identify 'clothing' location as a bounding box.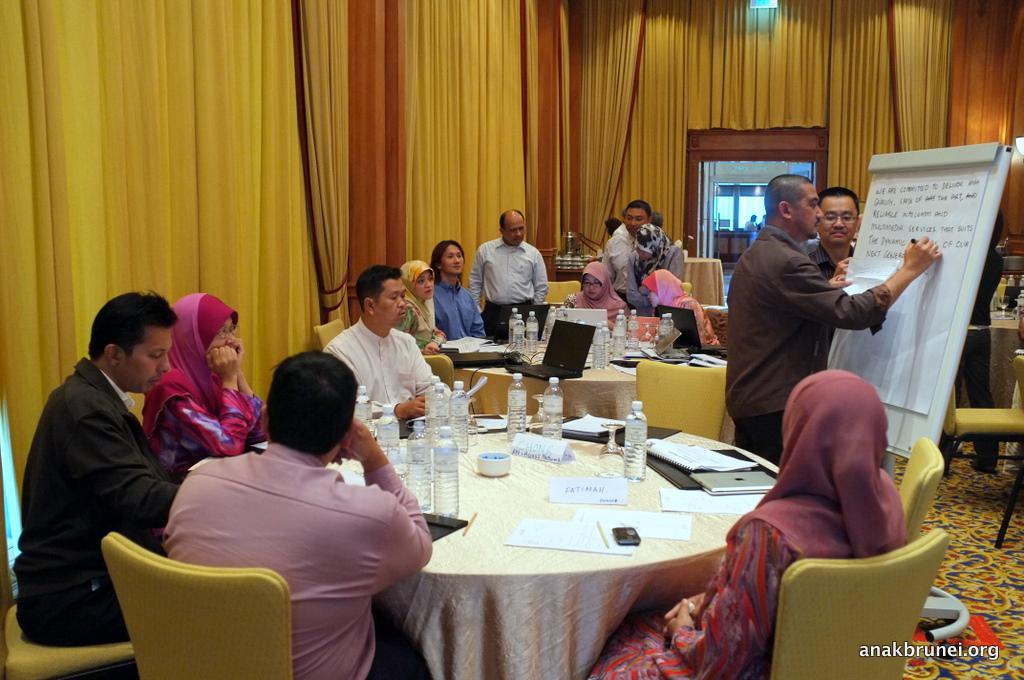
[7,351,178,639].
